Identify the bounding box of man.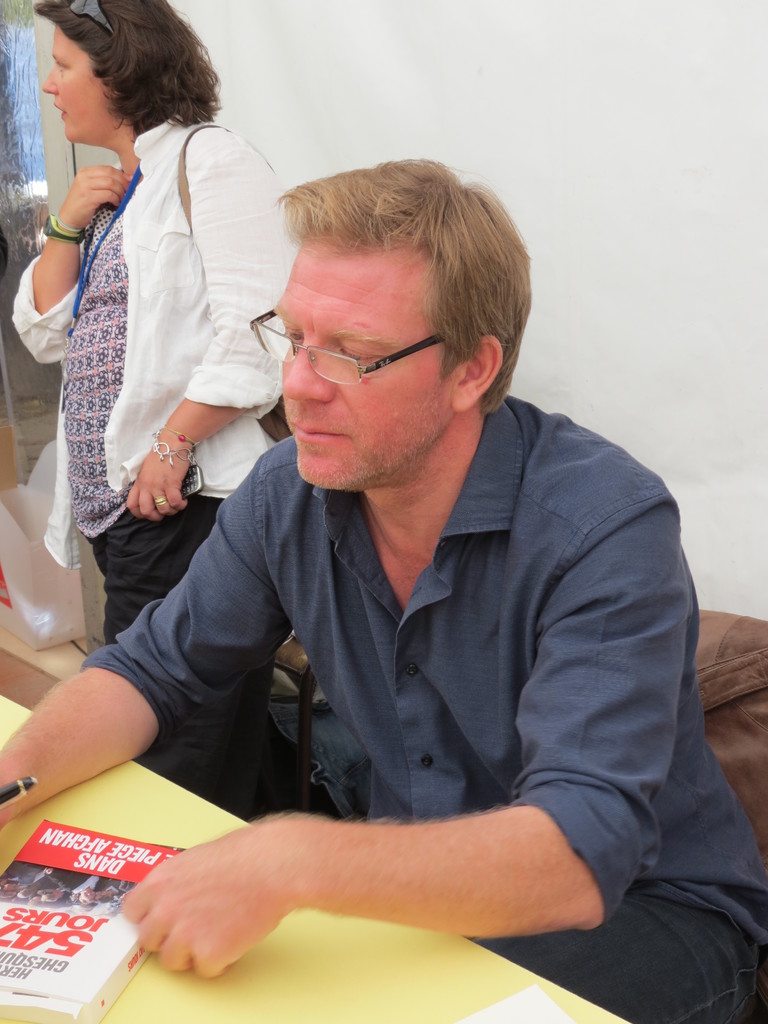
x1=0, y1=157, x2=767, y2=1023.
